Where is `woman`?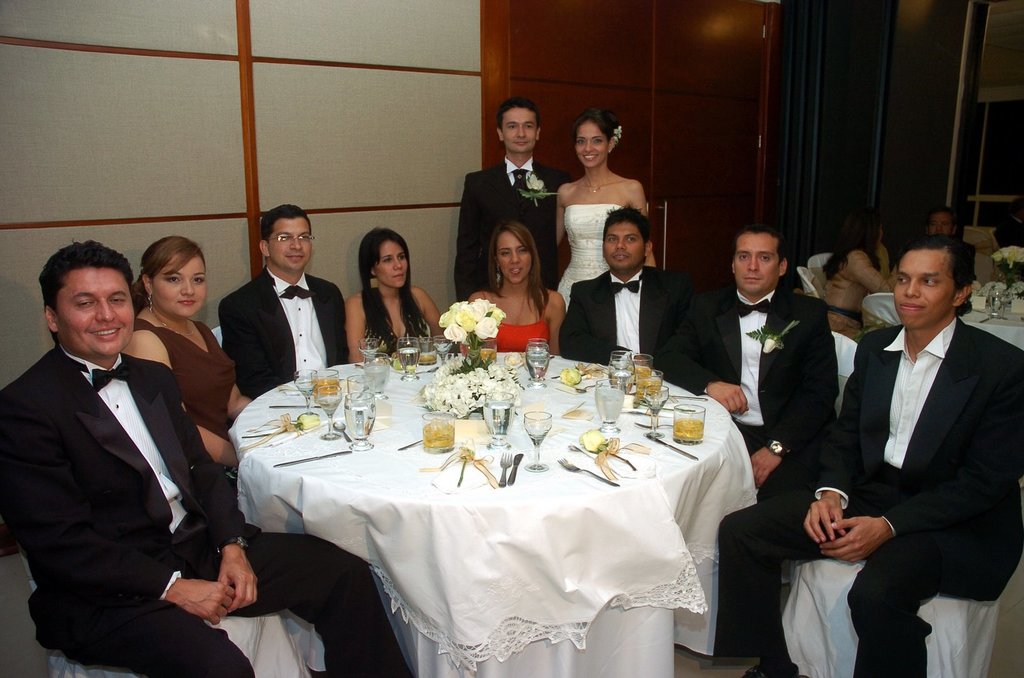
[820,207,908,343].
